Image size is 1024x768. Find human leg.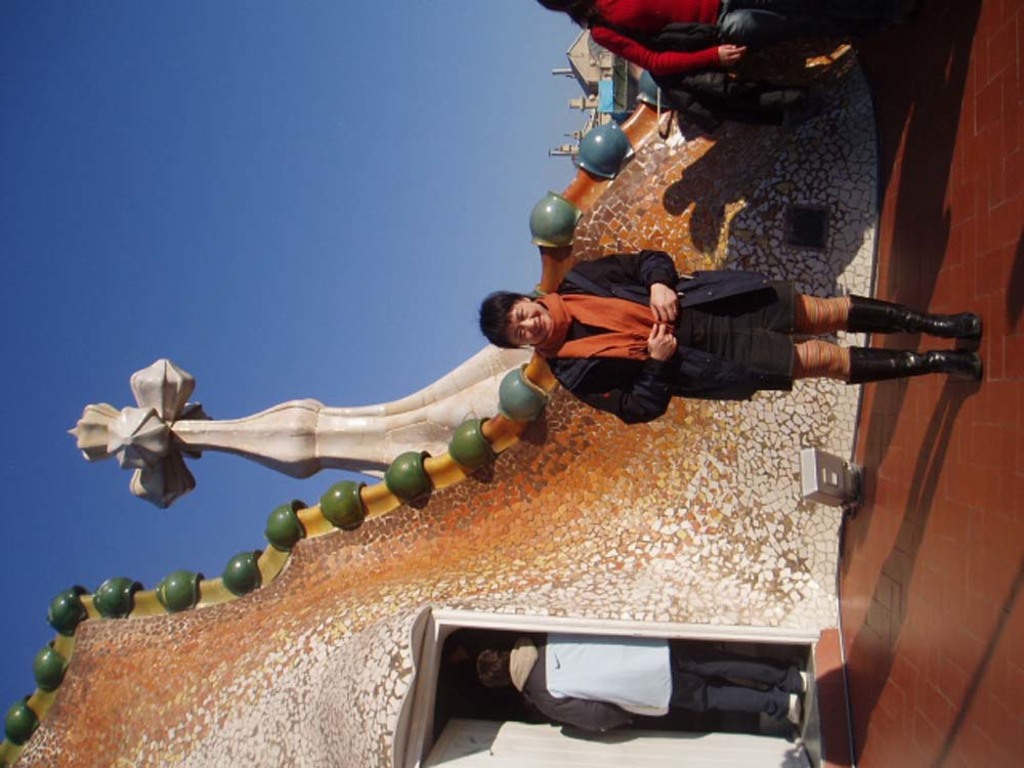
[649, 635, 806, 694].
